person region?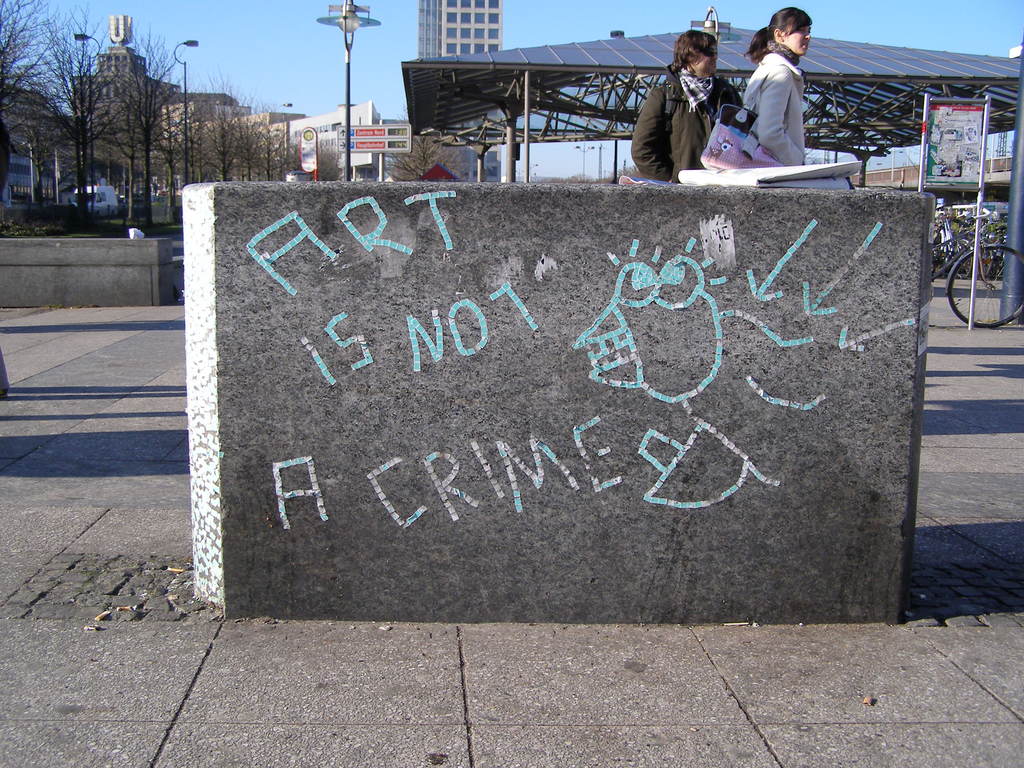
{"x1": 749, "y1": 7, "x2": 814, "y2": 172}
